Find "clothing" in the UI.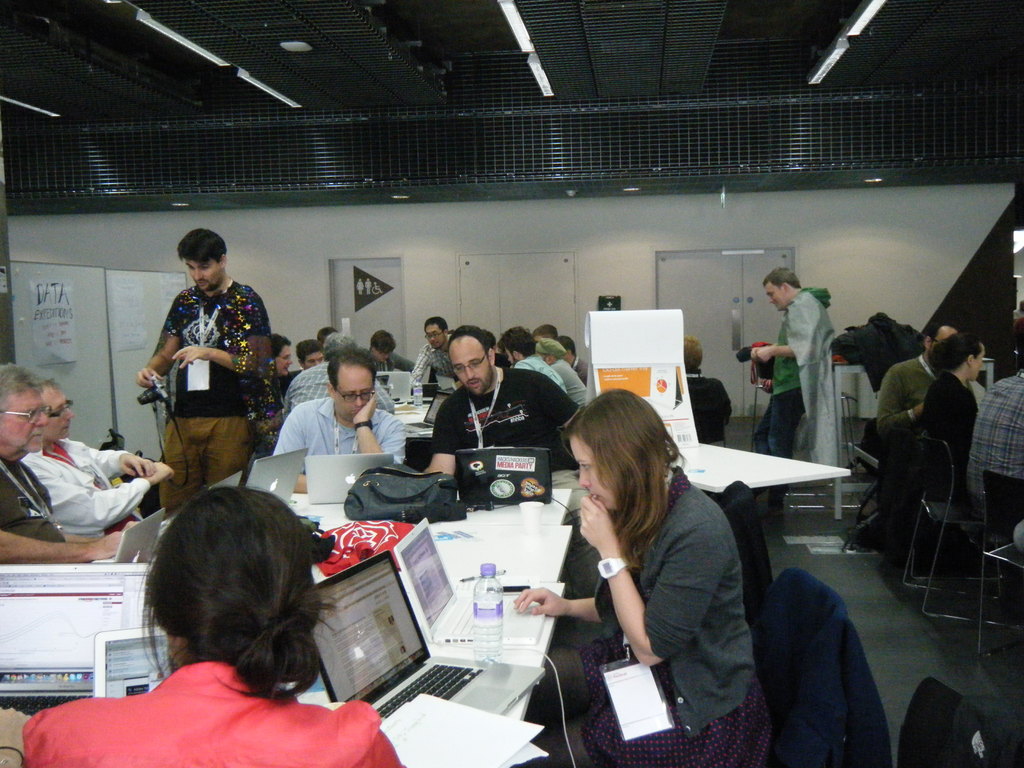
UI element at {"x1": 424, "y1": 358, "x2": 600, "y2": 461}.
